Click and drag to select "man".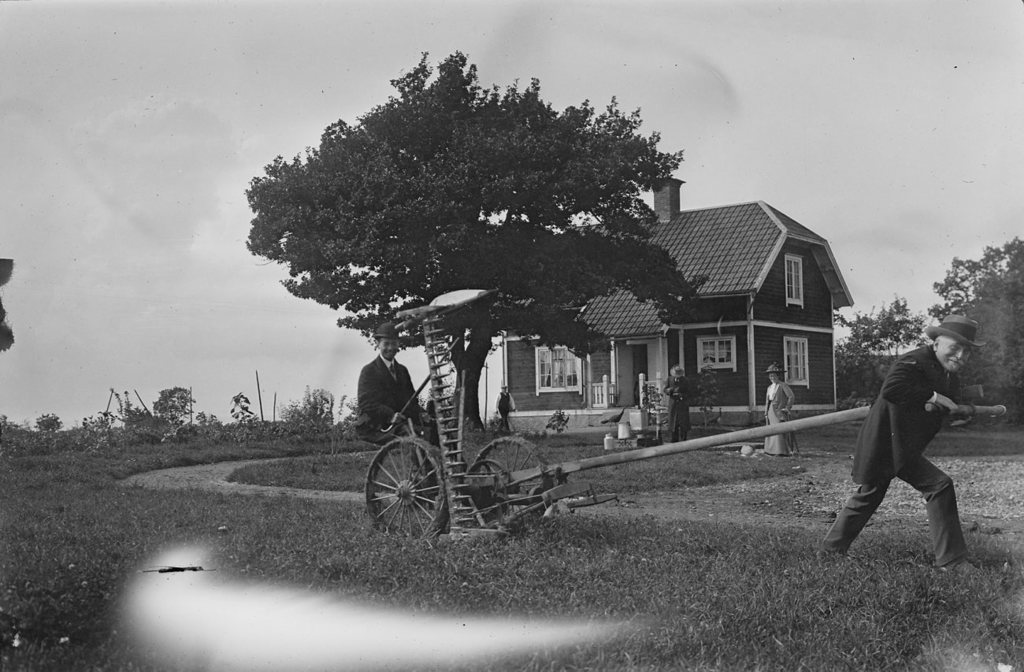
Selection: 840,318,985,584.
